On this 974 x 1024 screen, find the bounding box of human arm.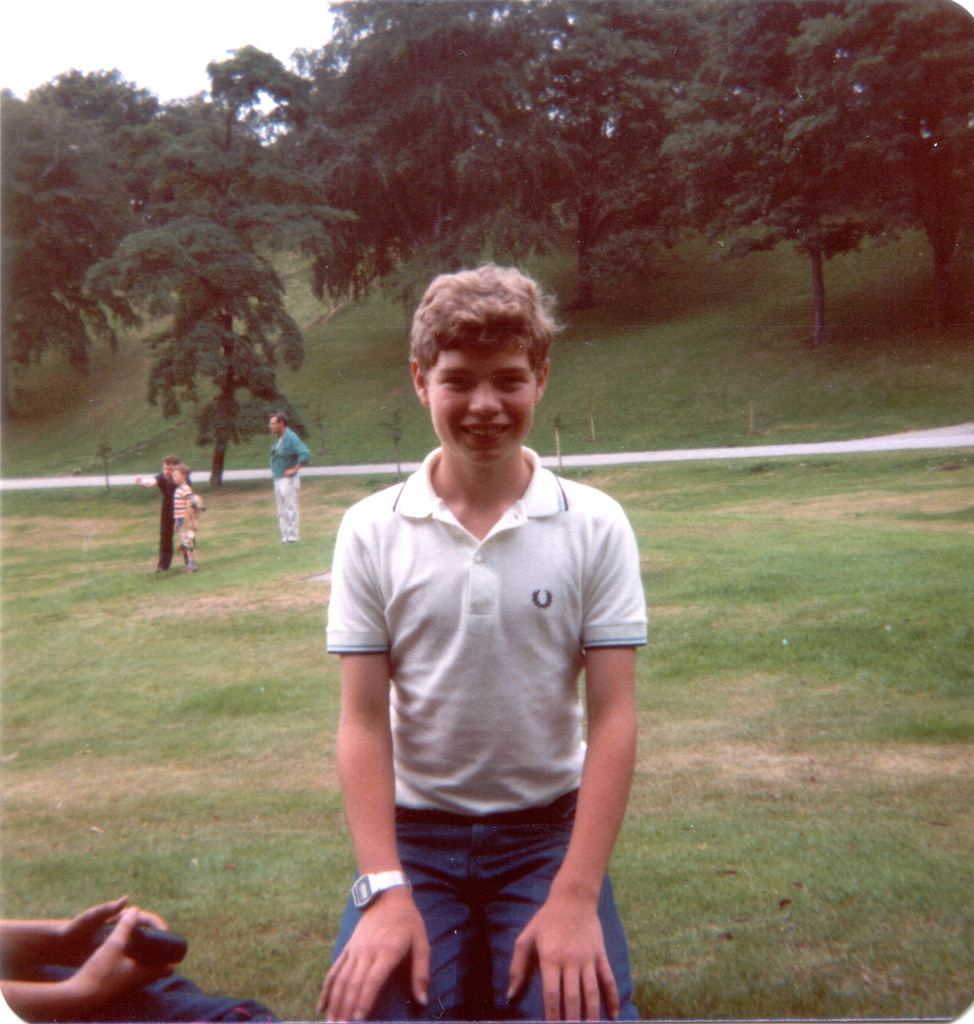
Bounding box: [left=0, top=908, right=172, bottom=1023].
